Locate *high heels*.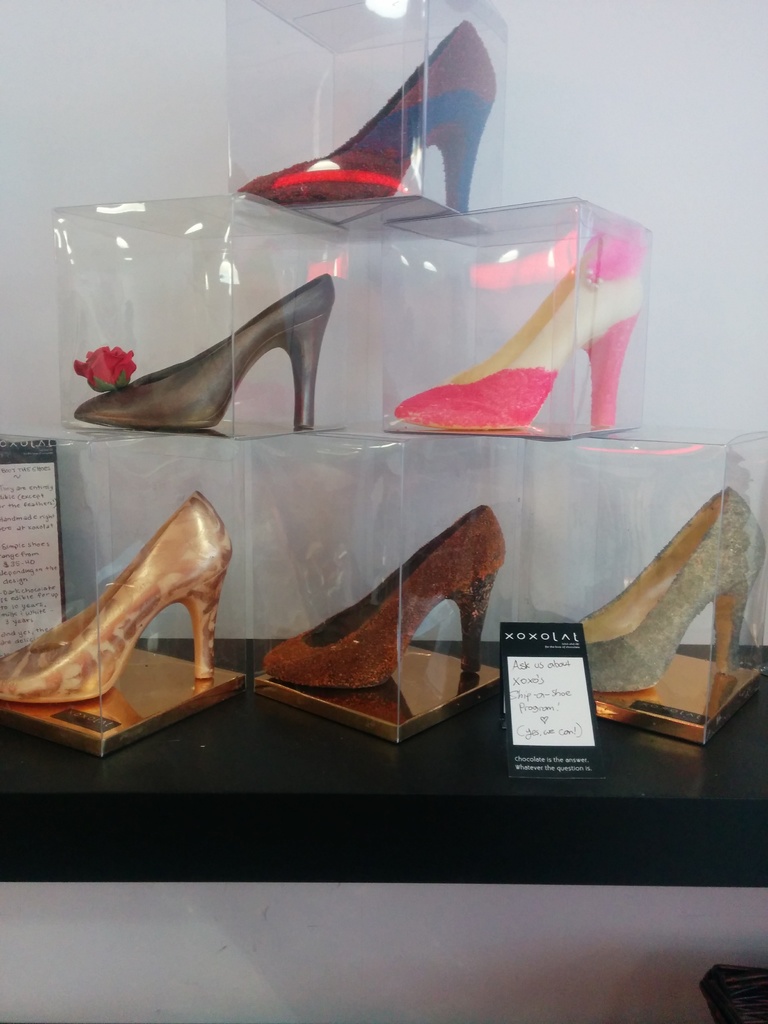
Bounding box: left=0, top=492, right=233, bottom=714.
